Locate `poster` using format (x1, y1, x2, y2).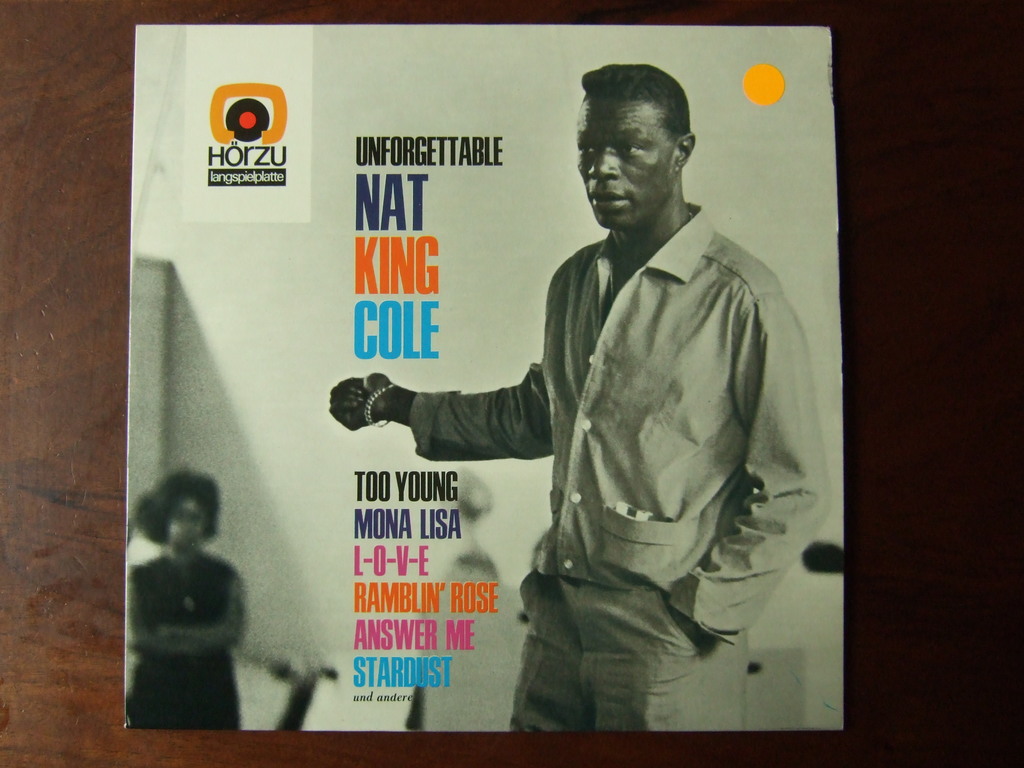
(118, 25, 850, 733).
